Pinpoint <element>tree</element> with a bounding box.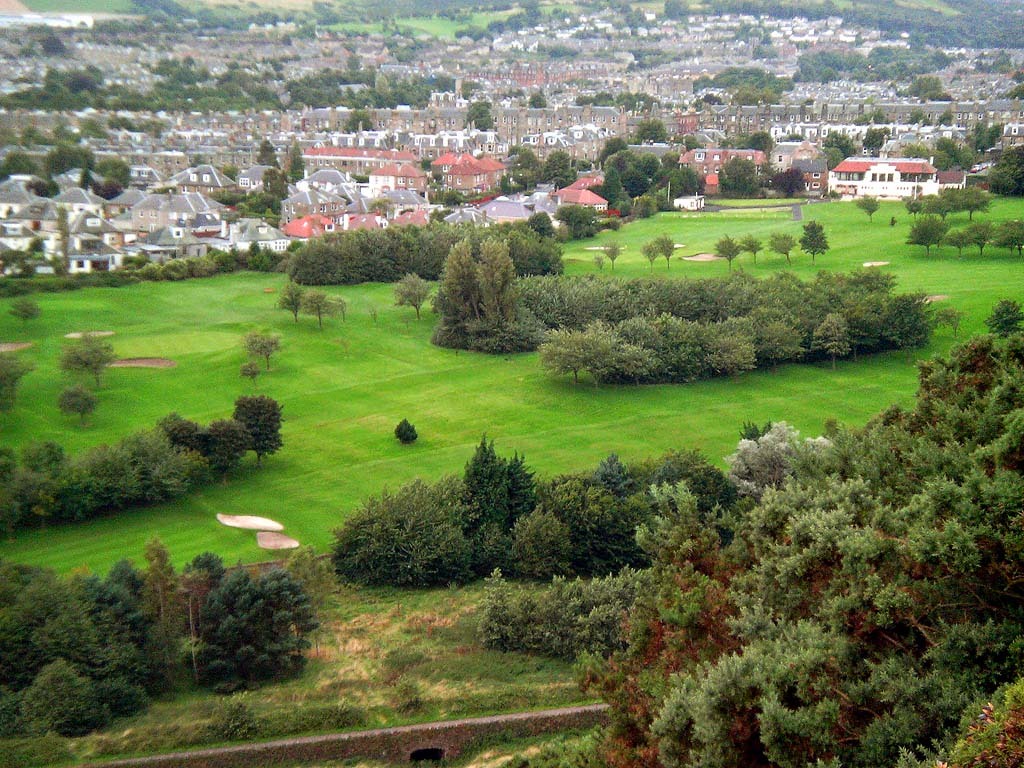
locate(659, 150, 708, 207).
